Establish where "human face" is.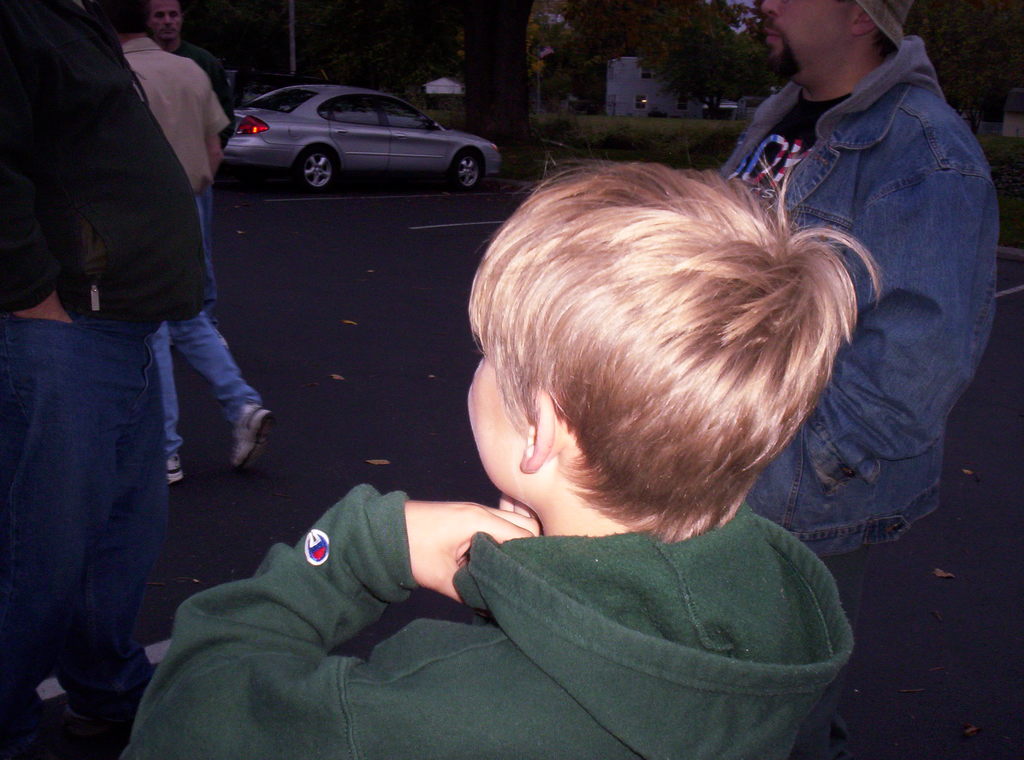
Established at (150, 0, 182, 38).
